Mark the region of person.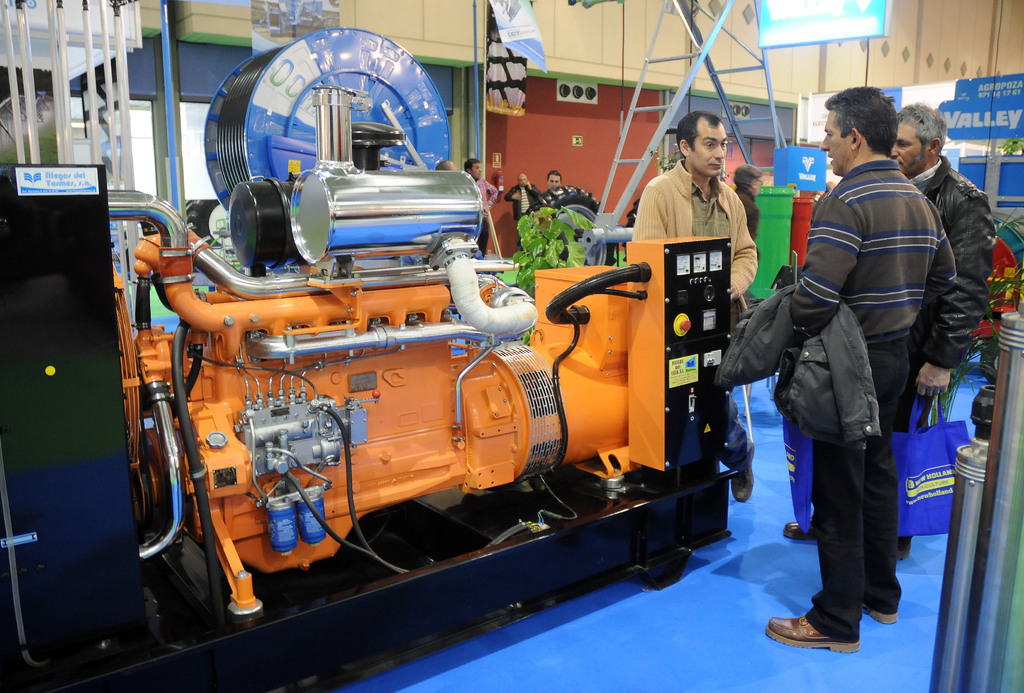
Region: l=502, t=169, r=547, b=251.
